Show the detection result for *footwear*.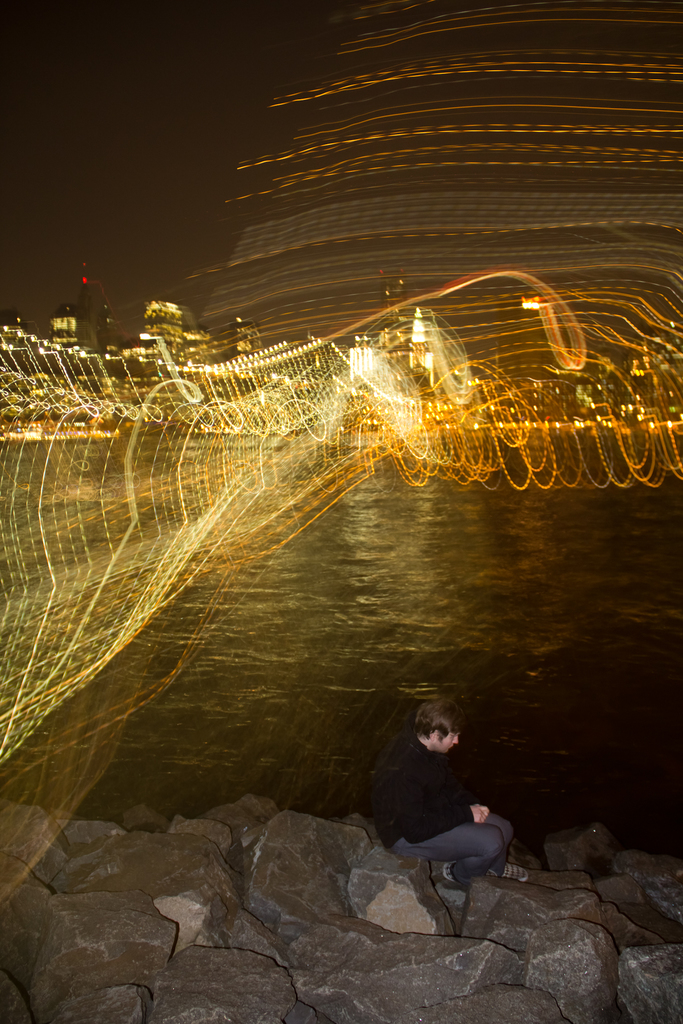
left=438, top=860, right=498, bottom=883.
